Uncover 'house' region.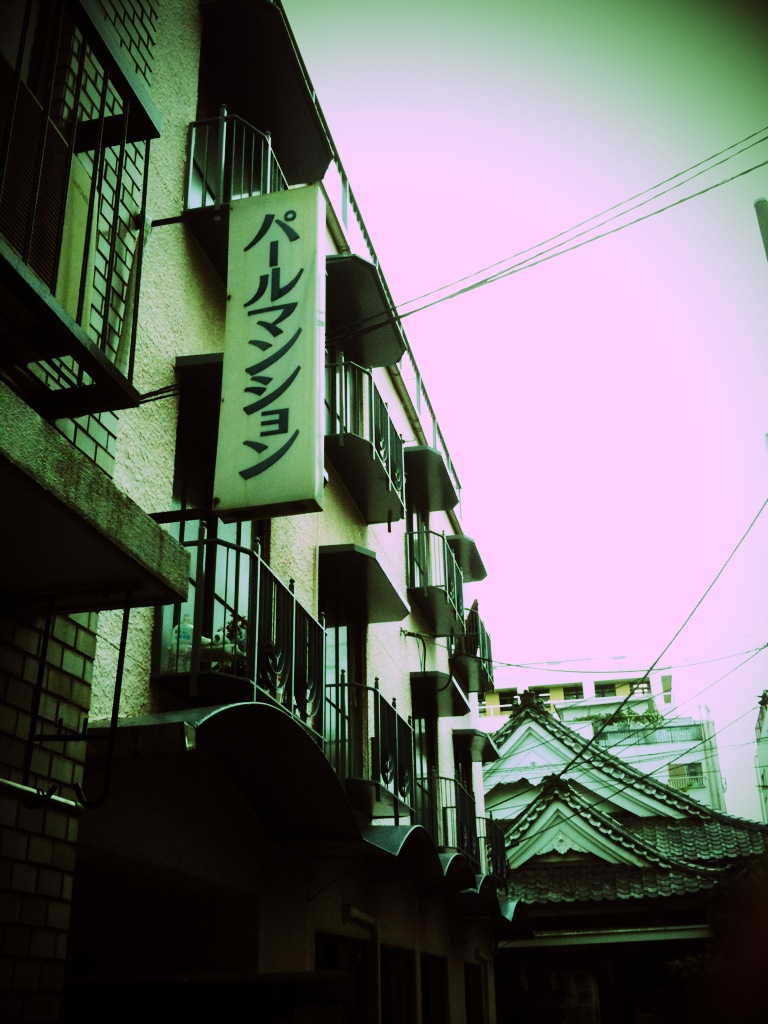
Uncovered: crop(479, 684, 767, 1023).
